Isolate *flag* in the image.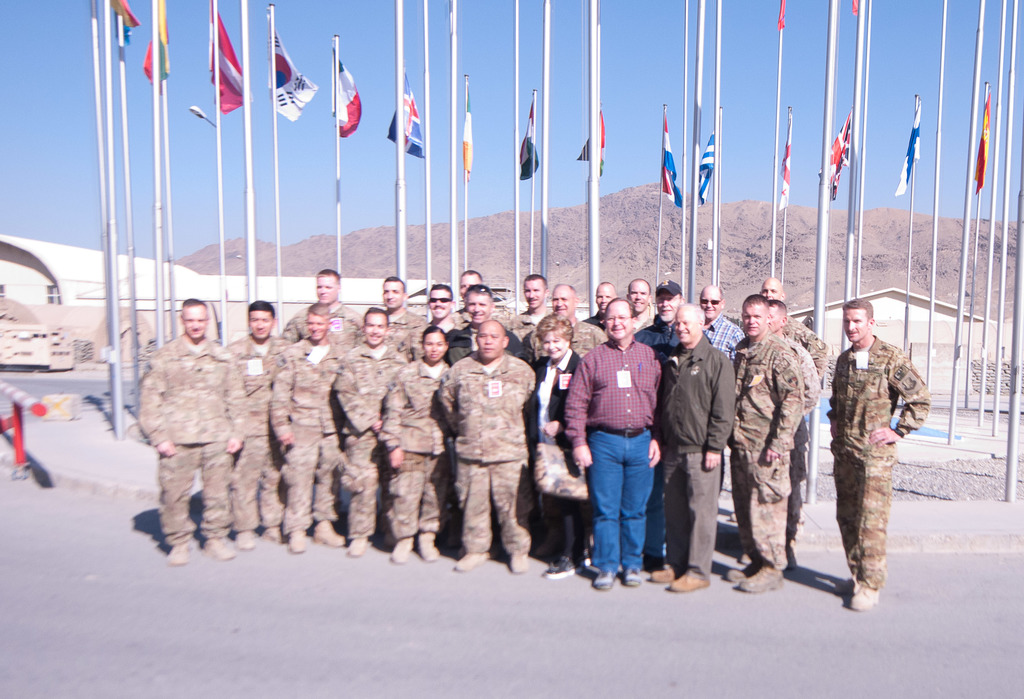
Isolated region: x1=963, y1=90, x2=998, y2=201.
